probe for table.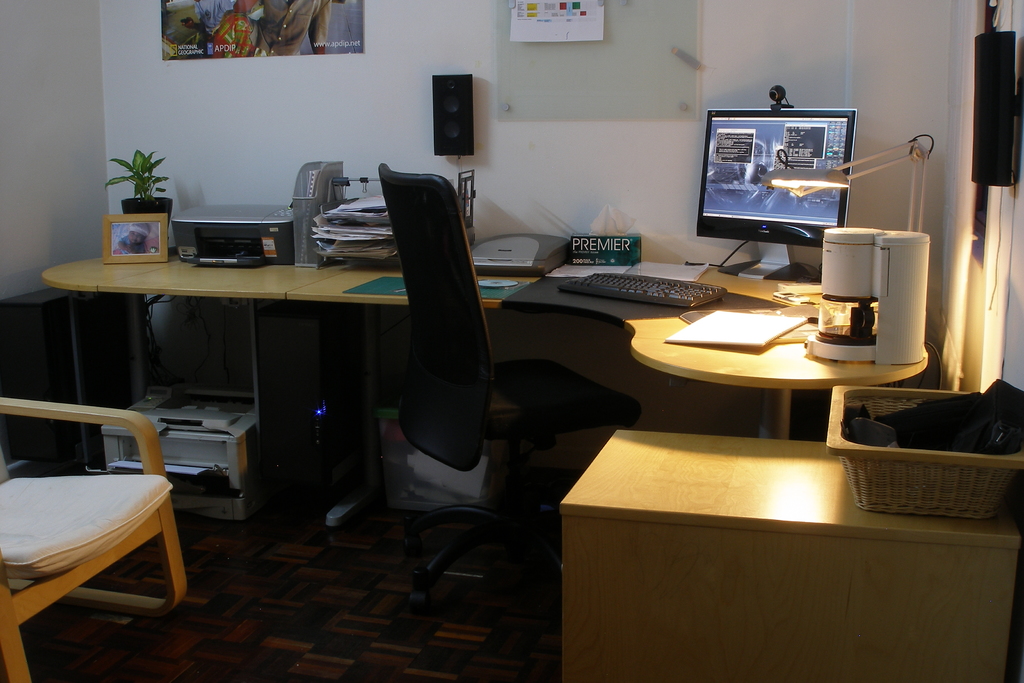
Probe result: x1=26 y1=251 x2=465 y2=531.
